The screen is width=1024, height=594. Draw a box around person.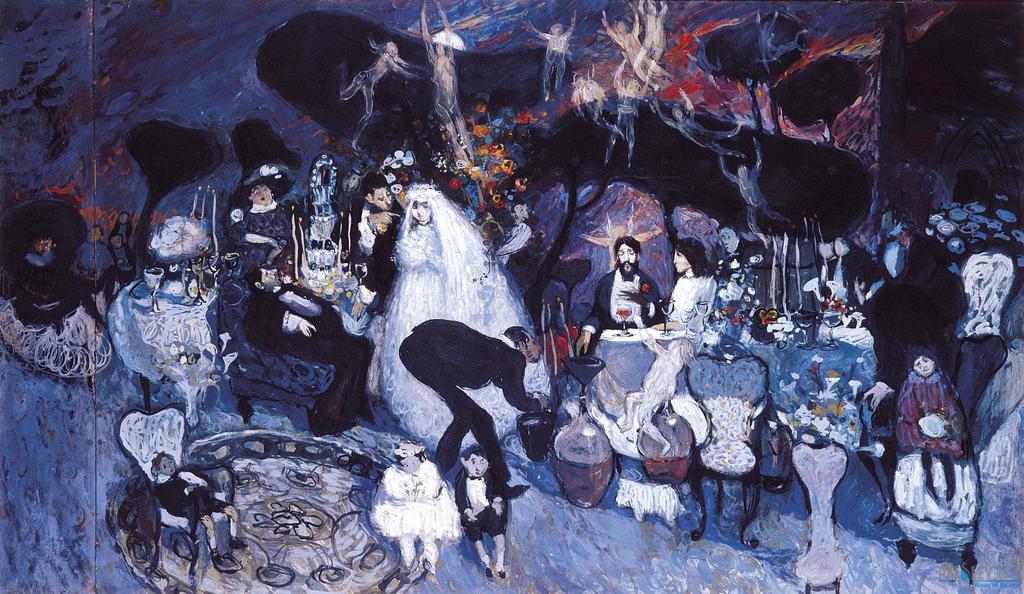
[x1=150, y1=454, x2=242, y2=568].
